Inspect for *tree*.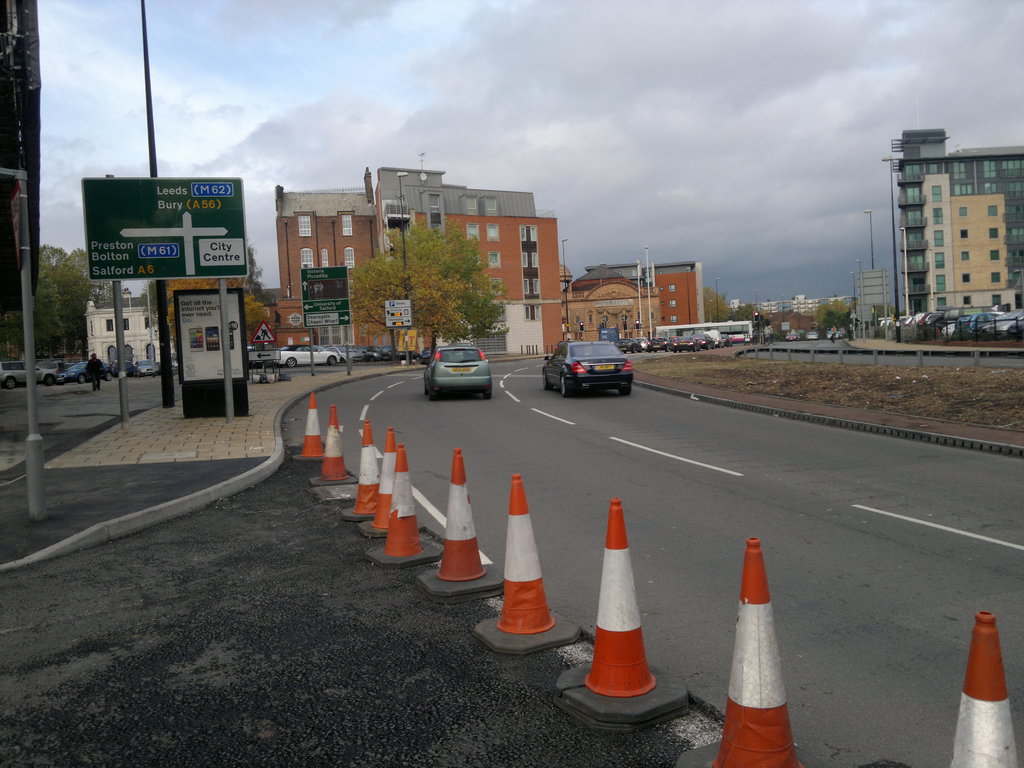
Inspection: left=700, top=275, right=736, bottom=323.
